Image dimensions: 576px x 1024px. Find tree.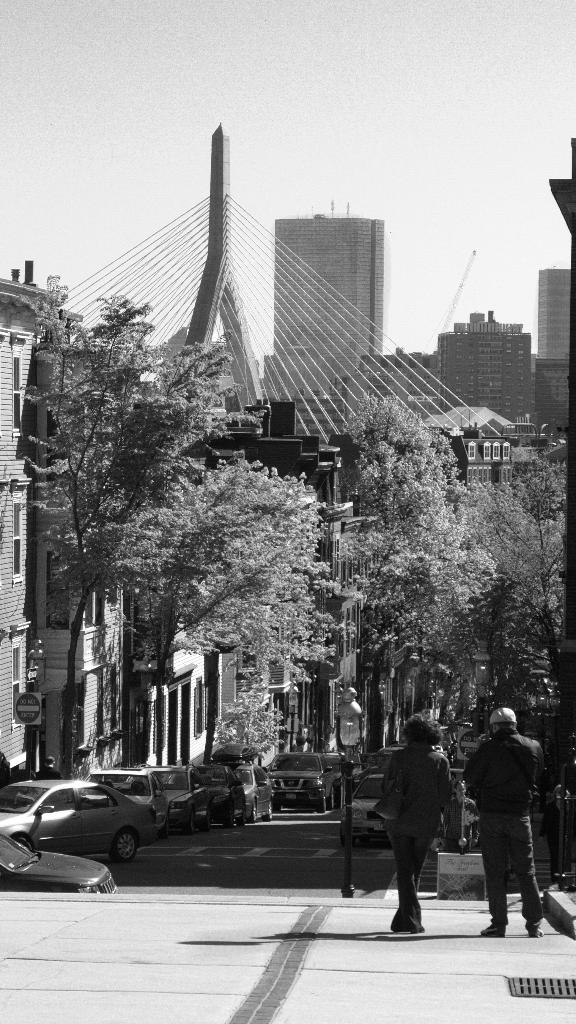
(left=308, top=383, right=495, bottom=771).
